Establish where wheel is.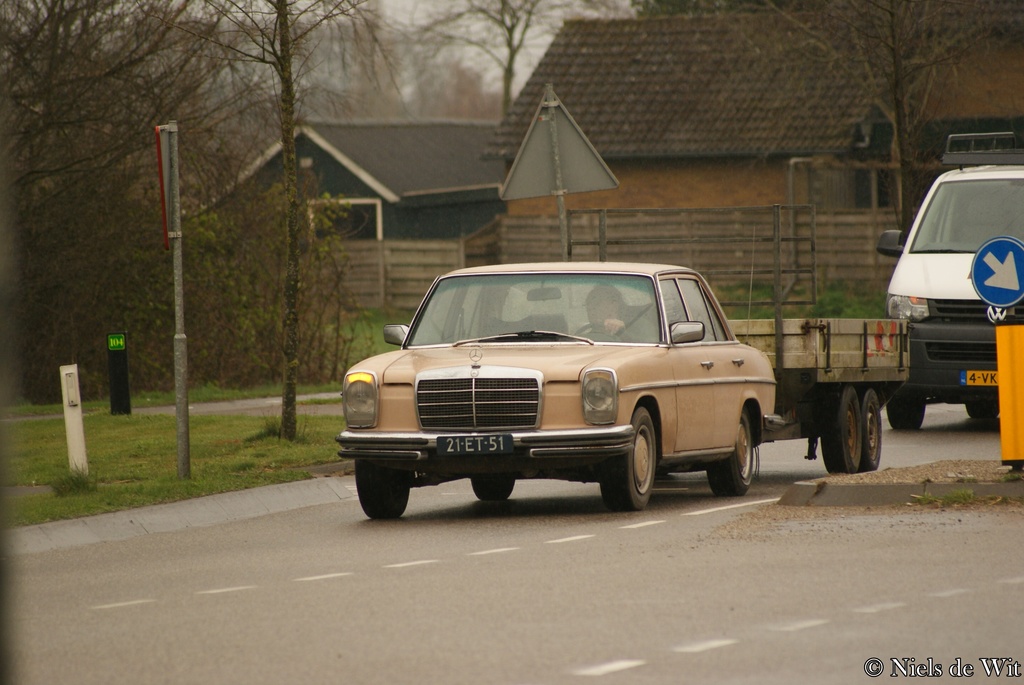
Established at {"x1": 963, "y1": 392, "x2": 1003, "y2": 422}.
